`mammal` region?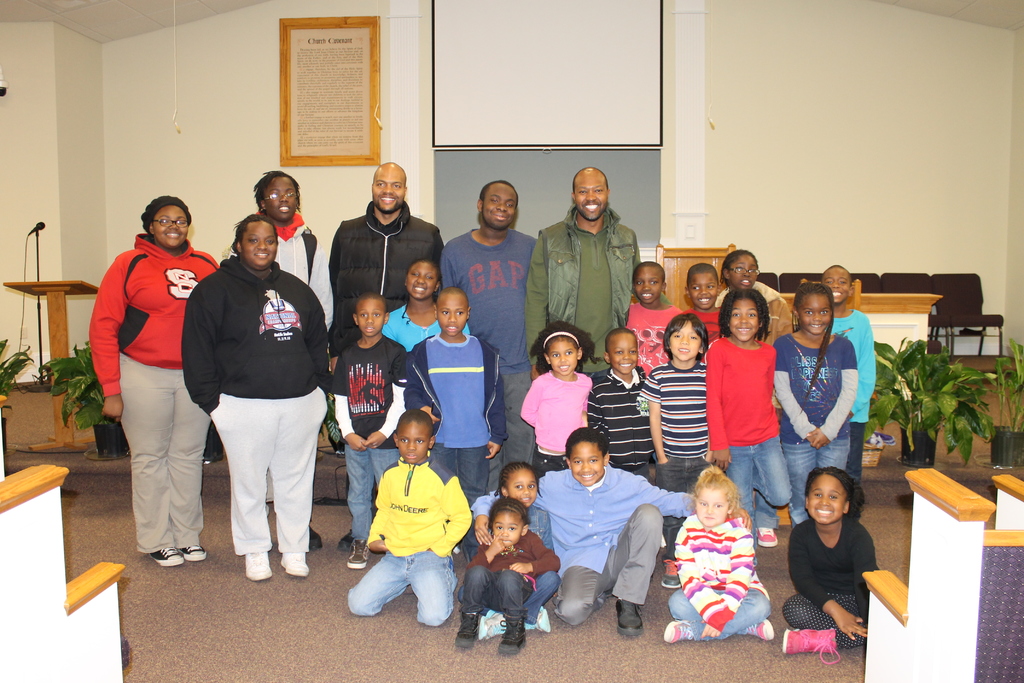
region(408, 290, 511, 551)
